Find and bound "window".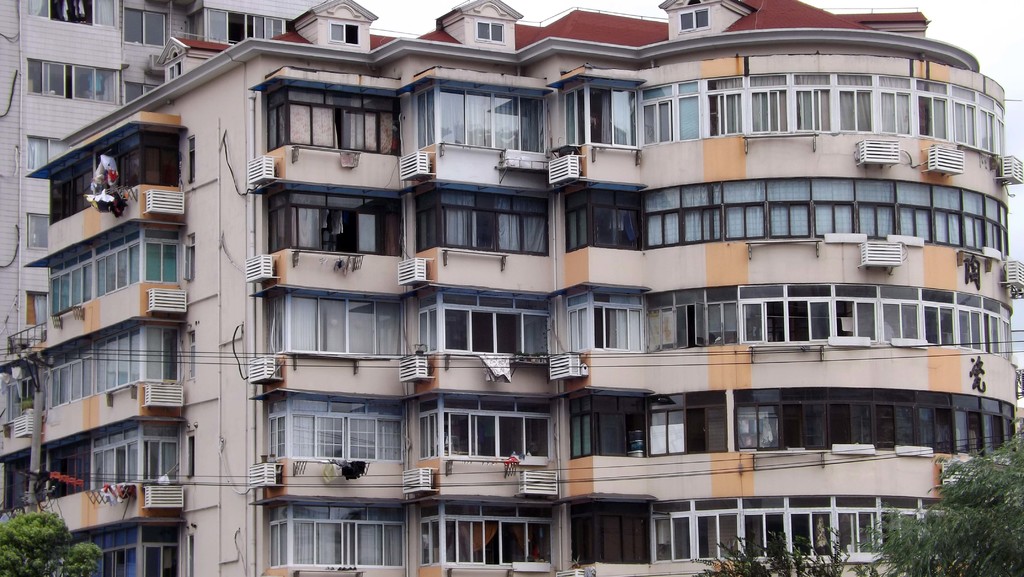
Bound: box=[553, 286, 653, 353].
